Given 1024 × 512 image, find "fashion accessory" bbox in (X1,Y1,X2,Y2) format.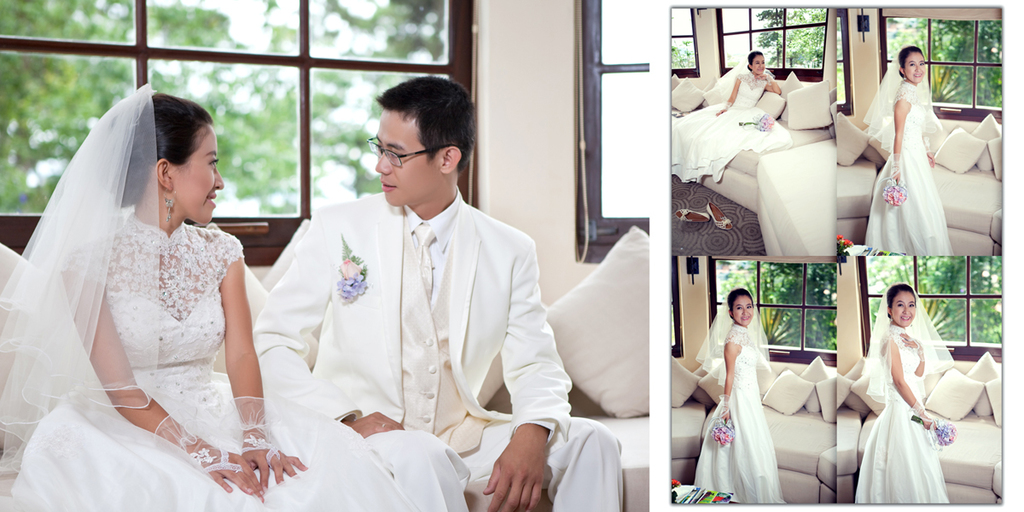
(162,187,177,224).
